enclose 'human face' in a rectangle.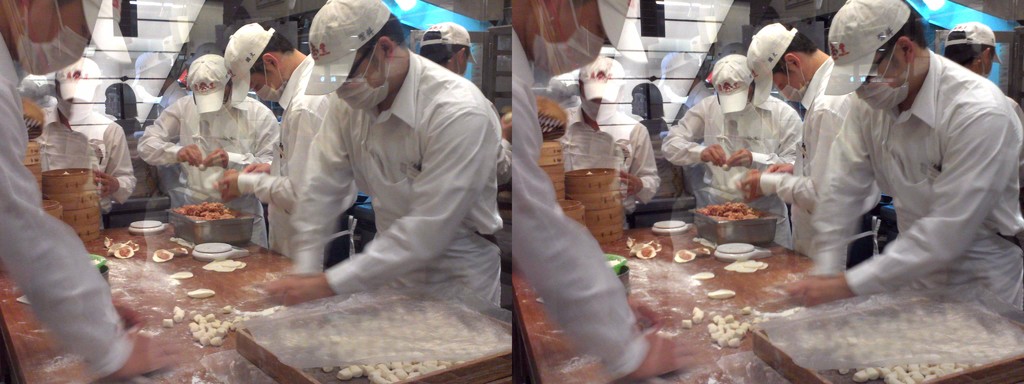
0,0,90,56.
